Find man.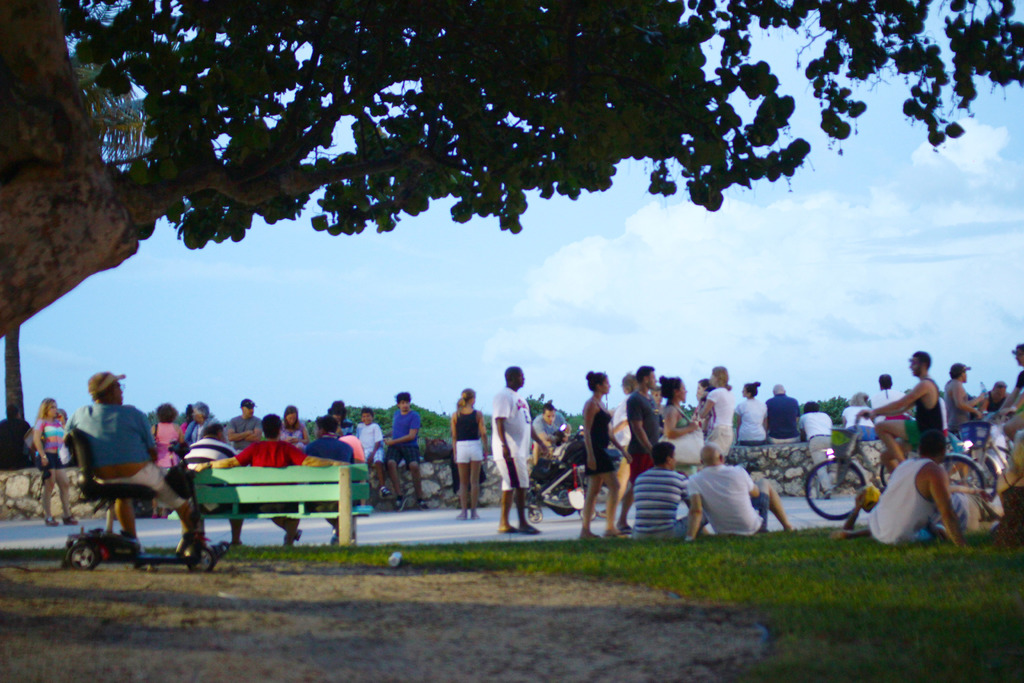
<region>844, 484, 1005, 533</region>.
